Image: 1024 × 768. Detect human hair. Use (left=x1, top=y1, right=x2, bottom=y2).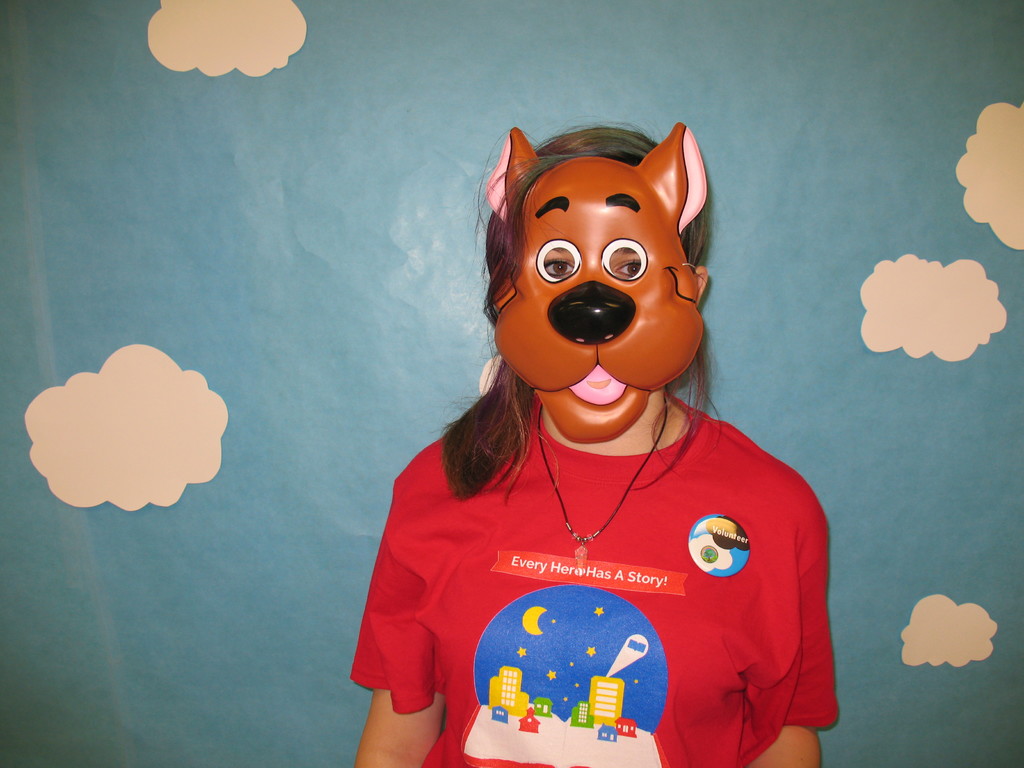
(left=472, top=117, right=714, bottom=463).
